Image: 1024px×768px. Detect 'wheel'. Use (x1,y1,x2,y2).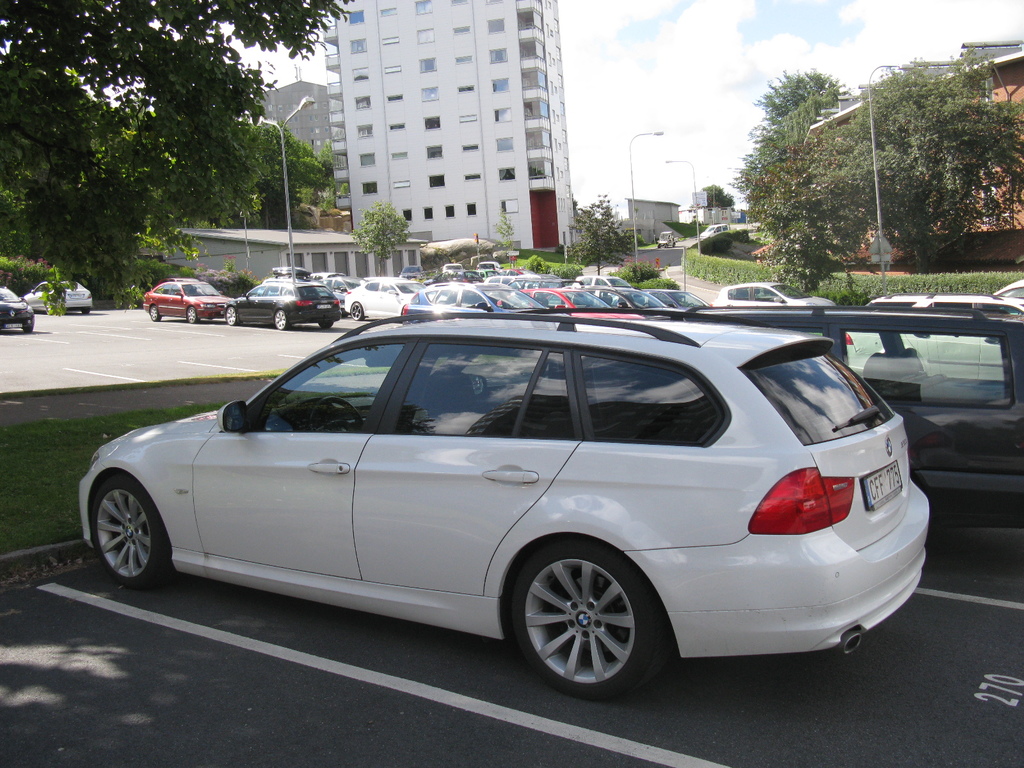
(313,397,365,430).
